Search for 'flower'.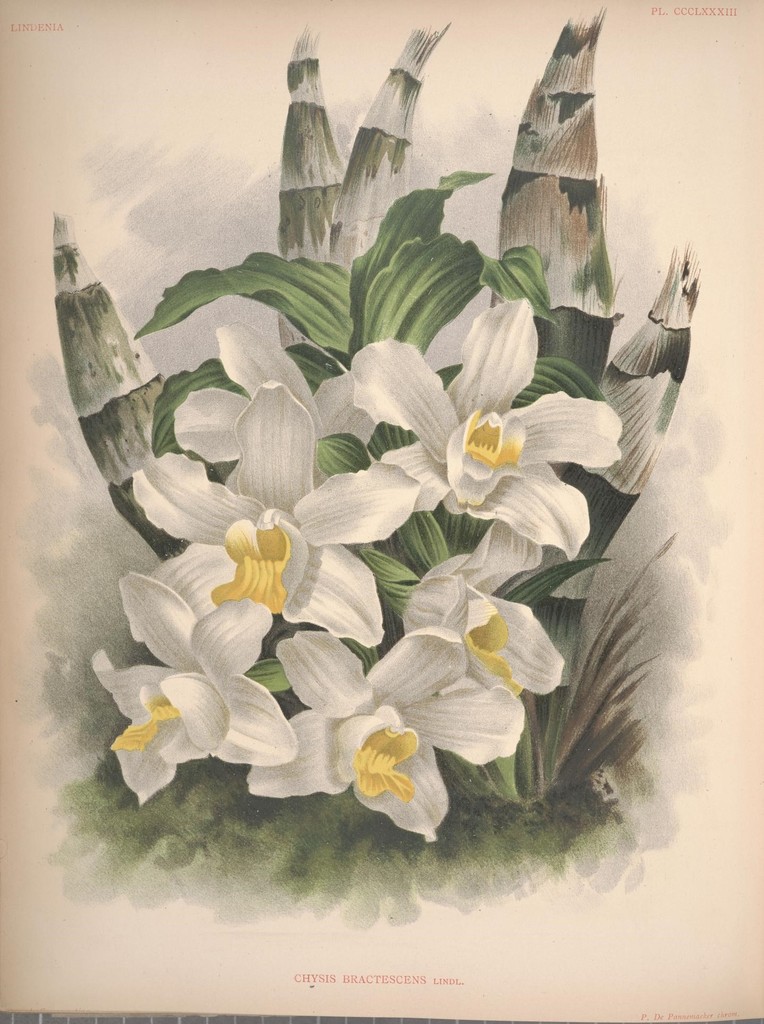
Found at 173 323 383 471.
